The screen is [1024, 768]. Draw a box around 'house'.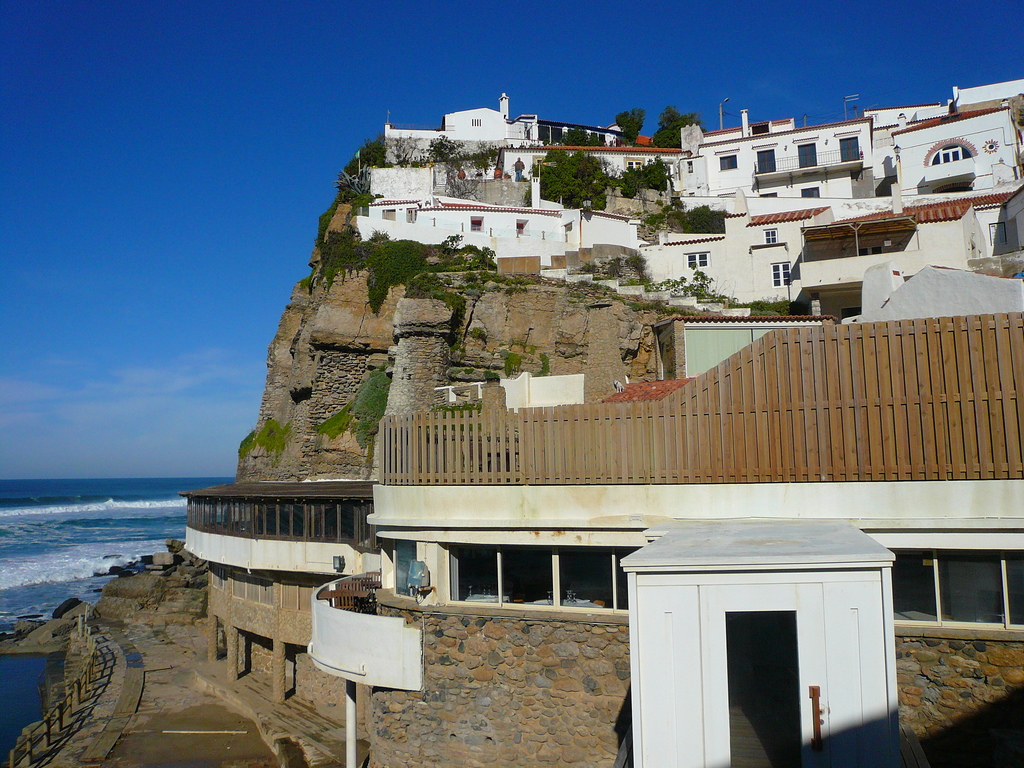
bbox=[687, 110, 869, 196].
